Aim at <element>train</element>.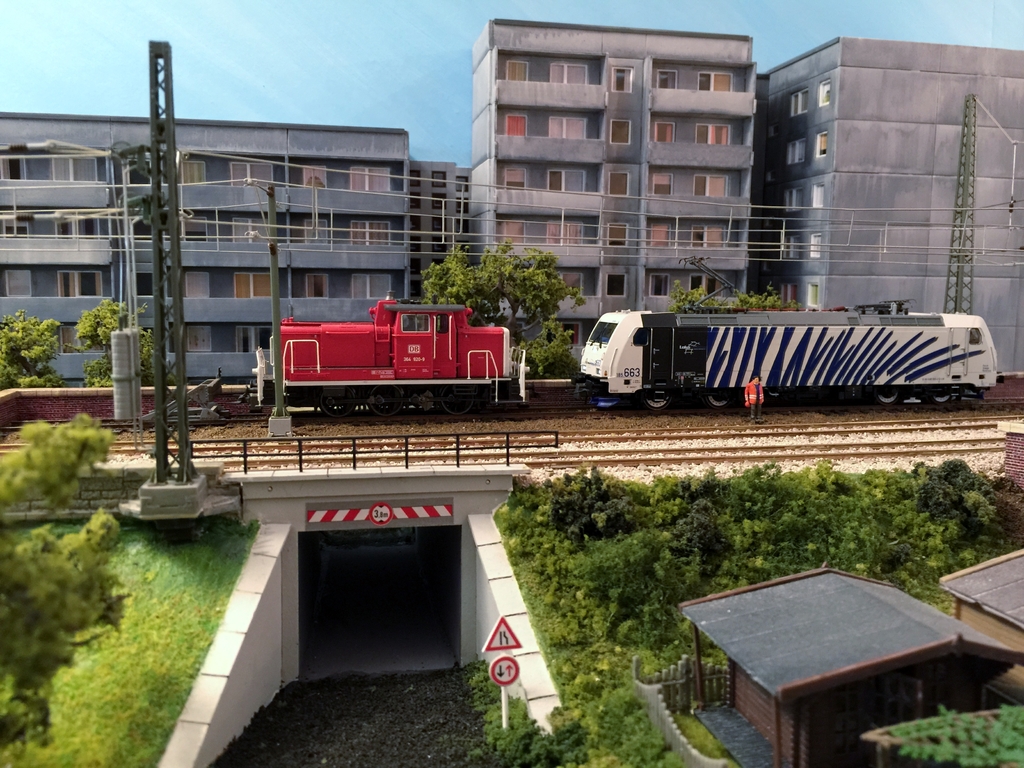
Aimed at bbox=[252, 290, 535, 406].
